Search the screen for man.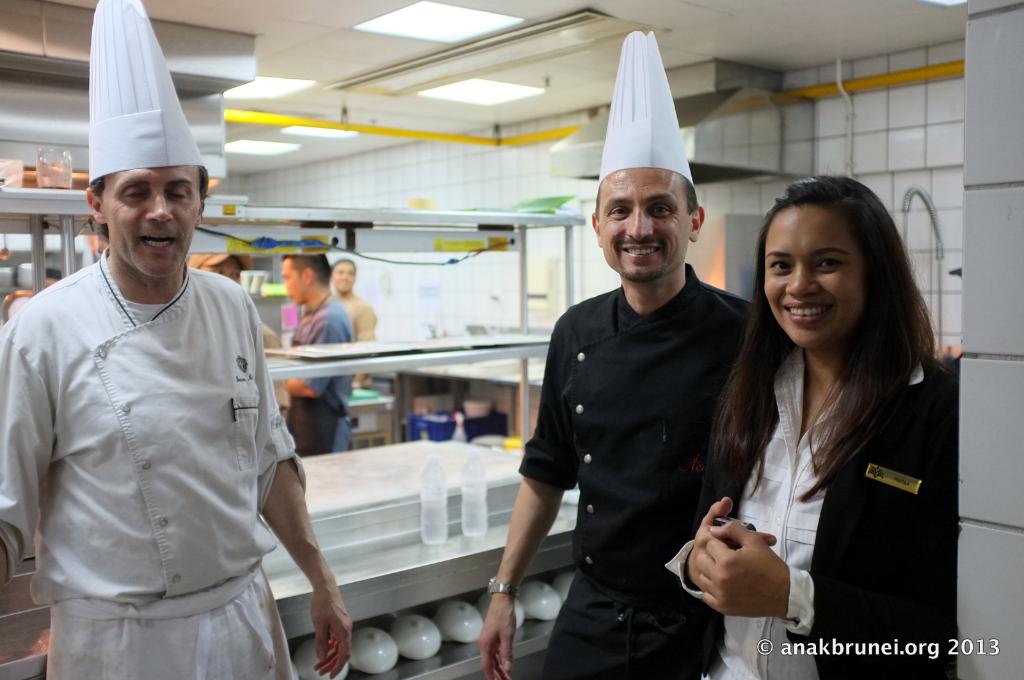
Found at 0,0,351,679.
